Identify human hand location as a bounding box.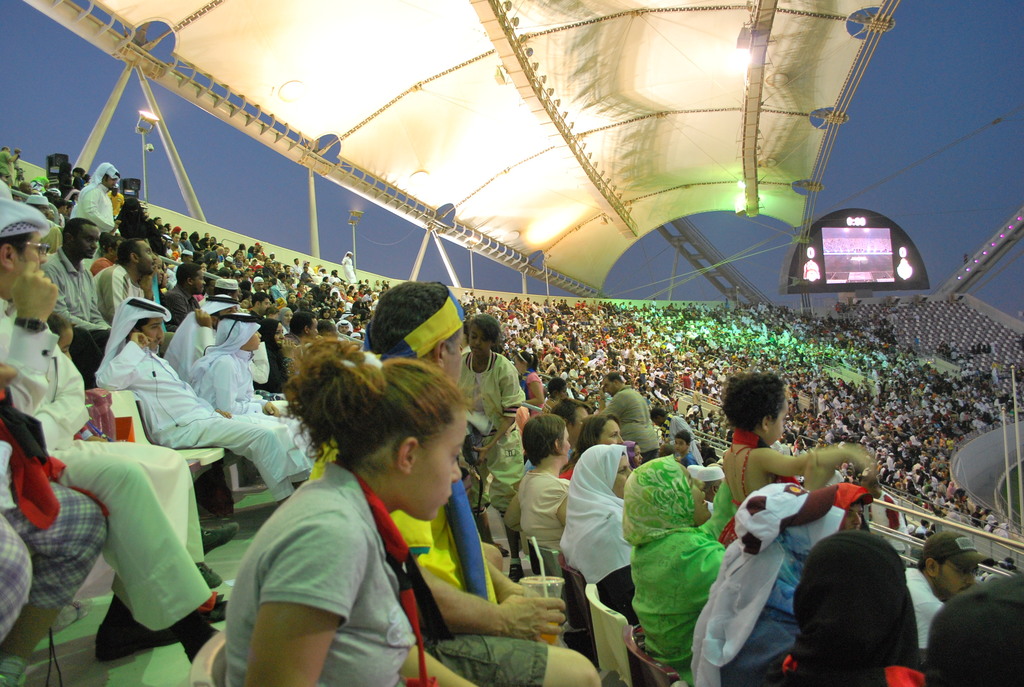
9:260:61:326.
